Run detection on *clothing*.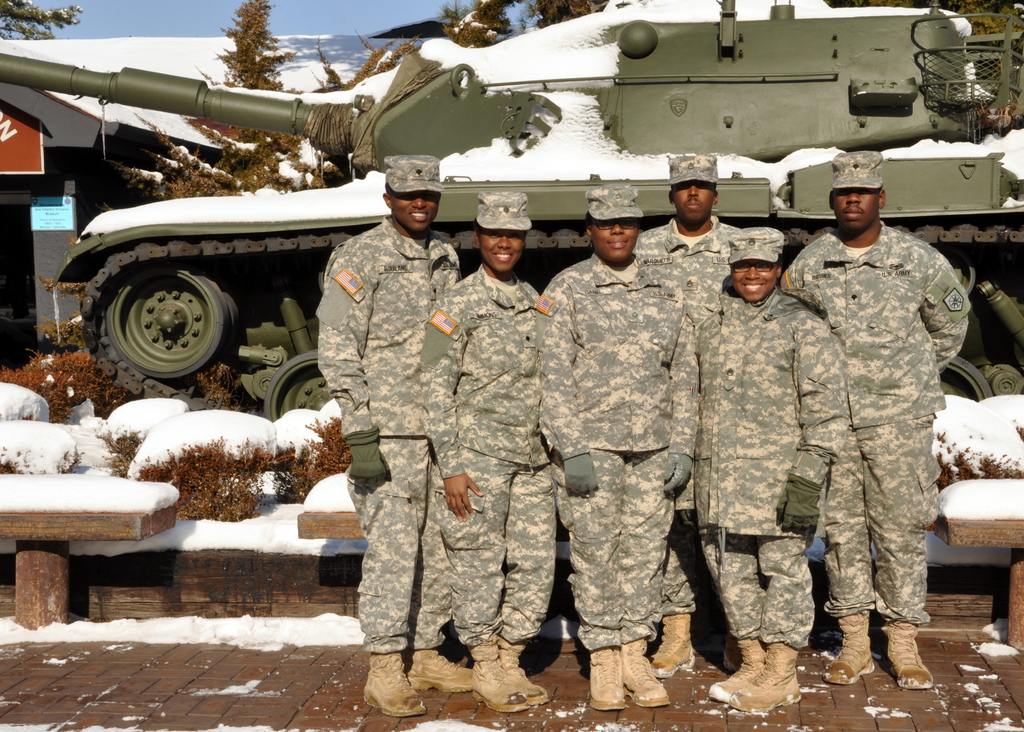
Result: region(781, 160, 979, 655).
